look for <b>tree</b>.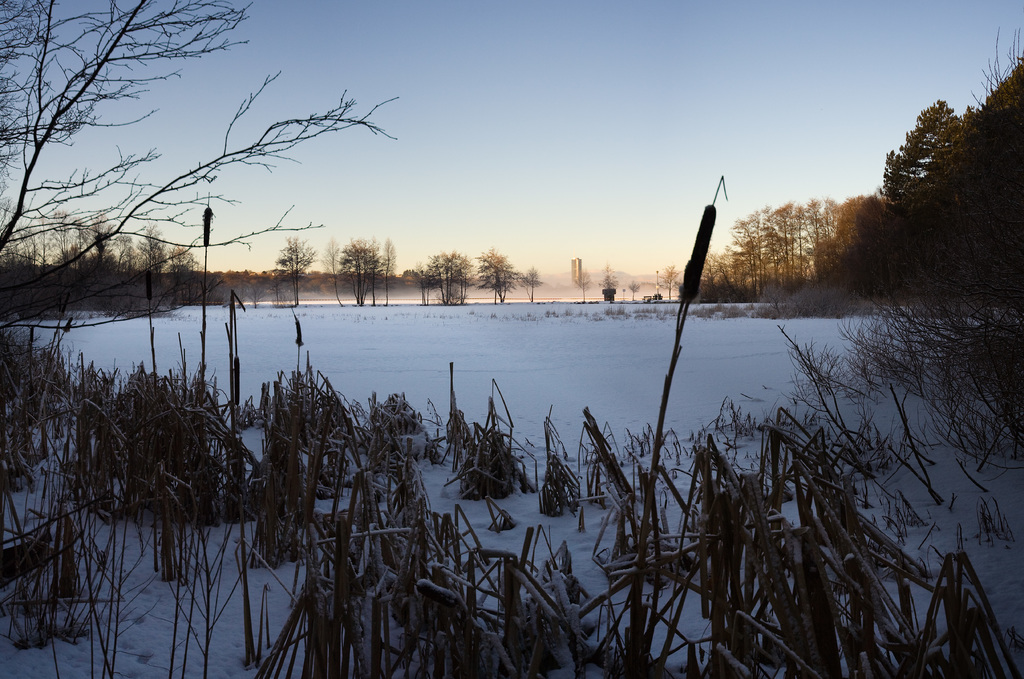
Found: [632, 280, 645, 300].
